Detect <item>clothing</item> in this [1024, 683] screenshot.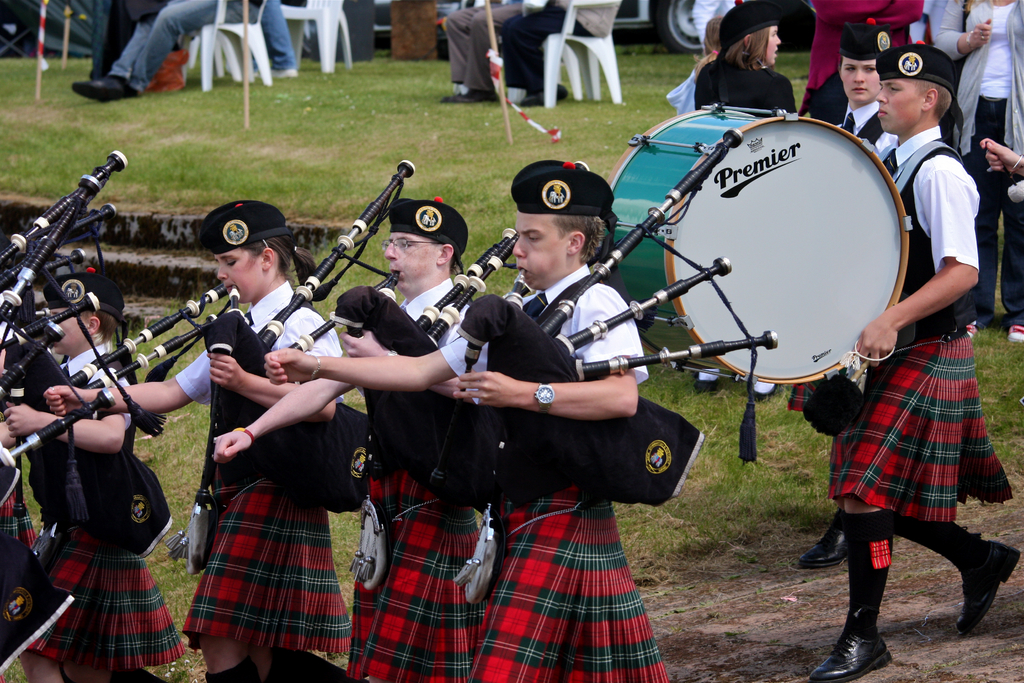
Detection: 22:343:188:671.
